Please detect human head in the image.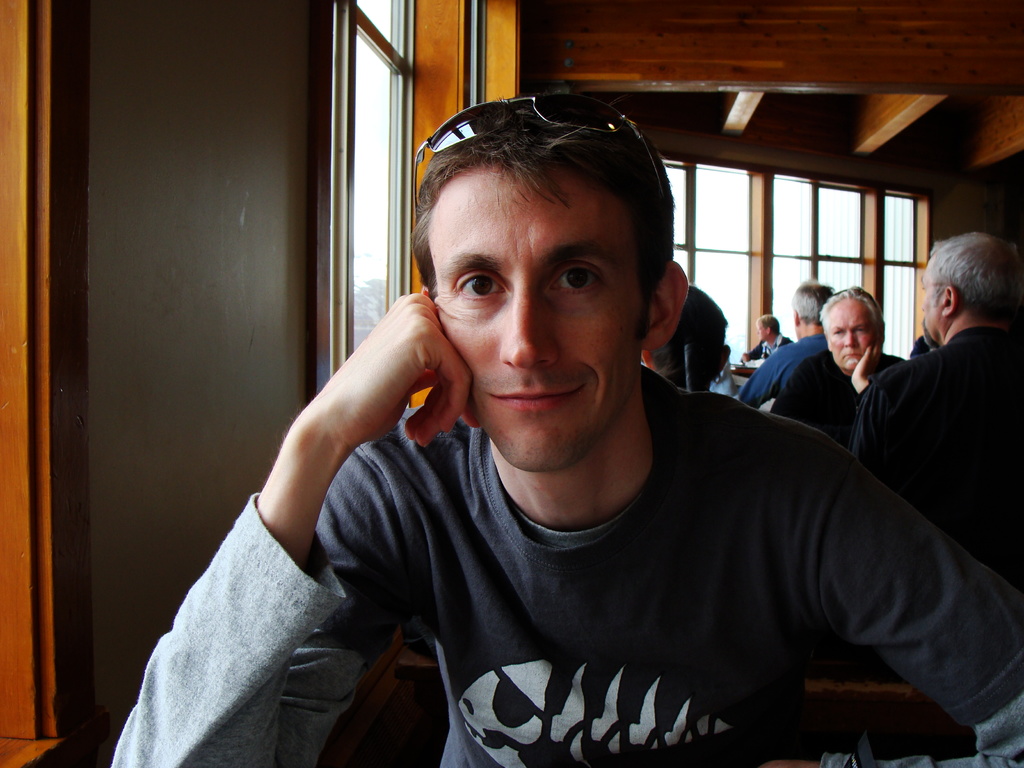
bbox(787, 283, 836, 341).
